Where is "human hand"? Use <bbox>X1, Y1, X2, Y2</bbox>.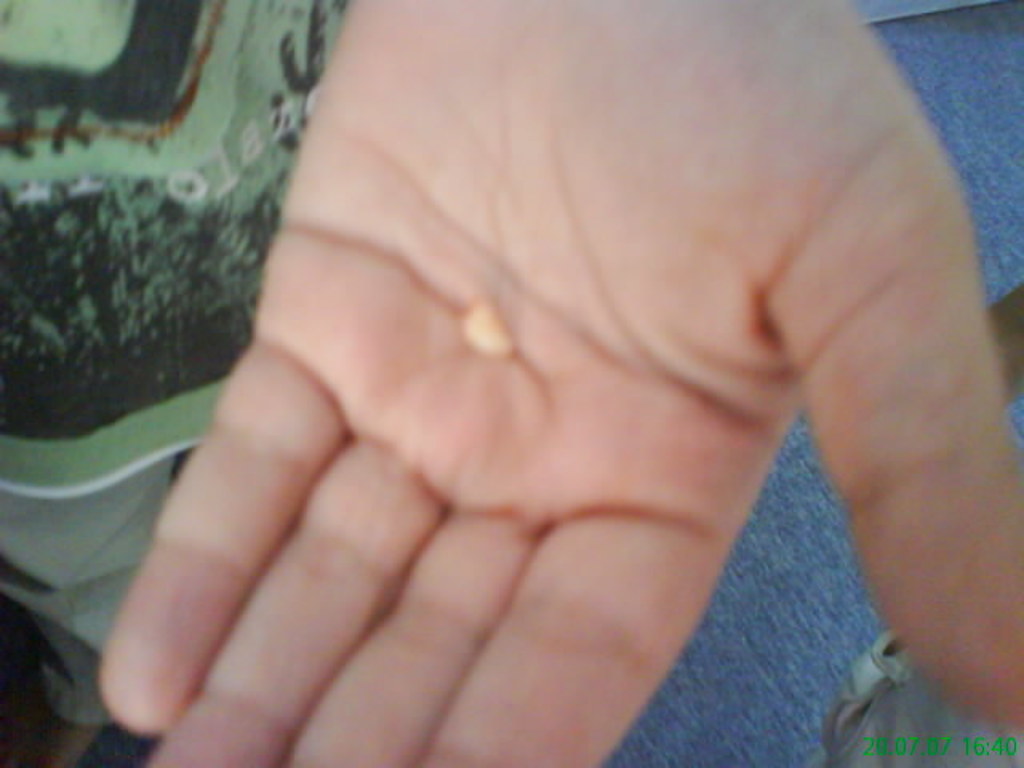
<bbox>99, 93, 1022, 766</bbox>.
